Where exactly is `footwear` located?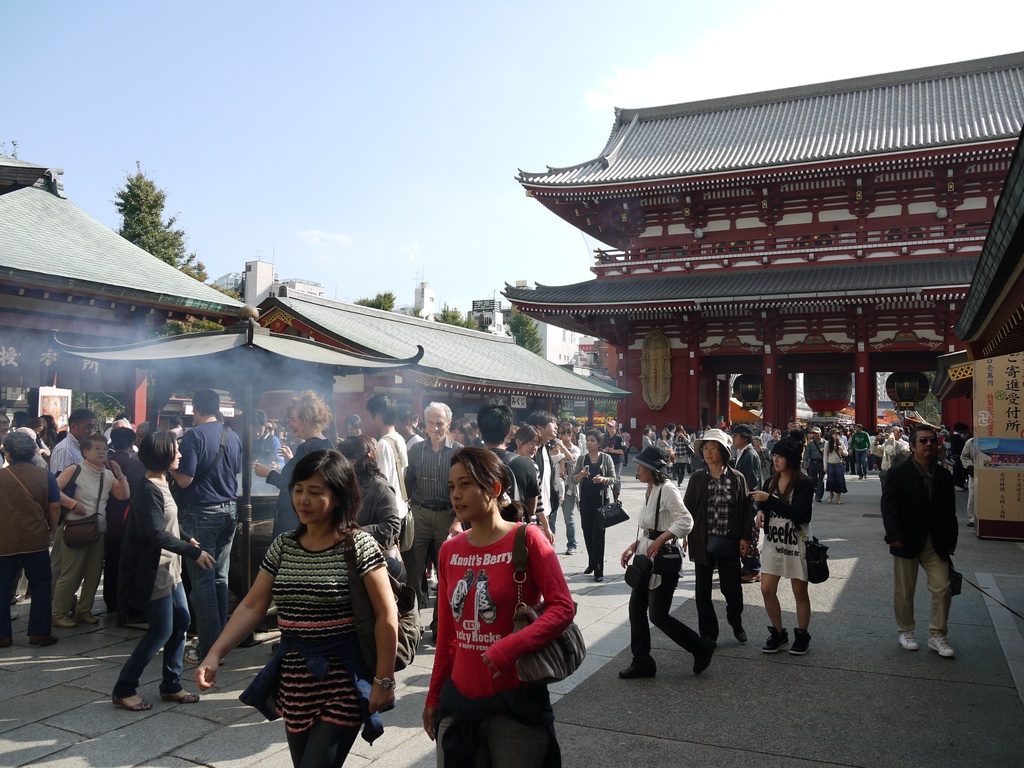
Its bounding box is x1=692 y1=648 x2=715 y2=673.
